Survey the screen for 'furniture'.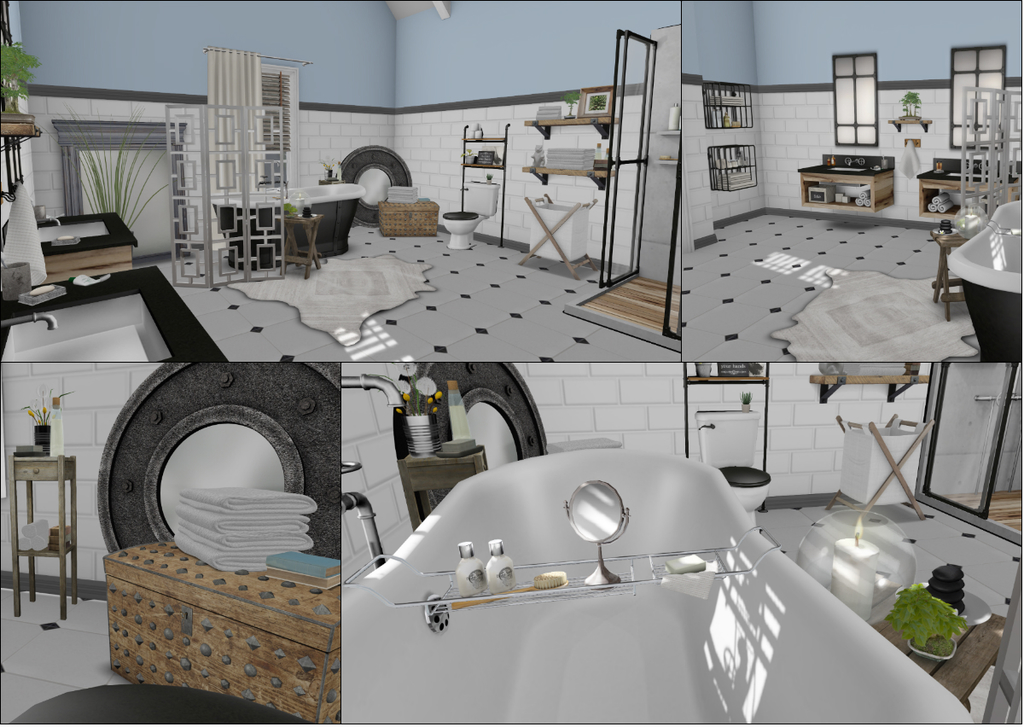
Survey found: crop(375, 197, 439, 238).
